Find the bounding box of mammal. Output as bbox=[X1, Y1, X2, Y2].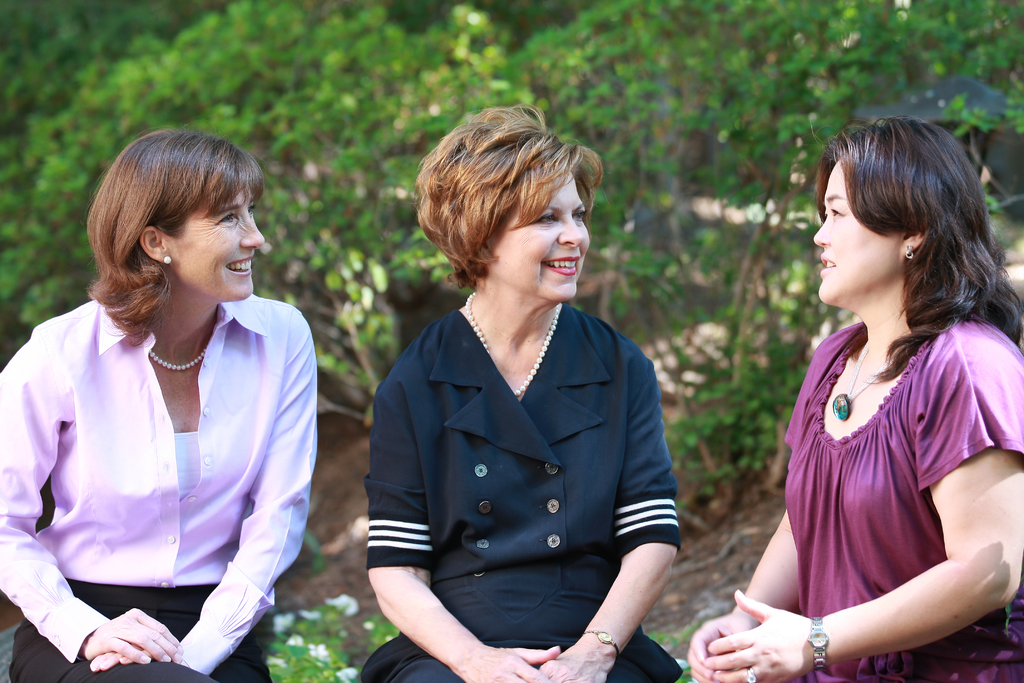
bbox=[688, 121, 1023, 682].
